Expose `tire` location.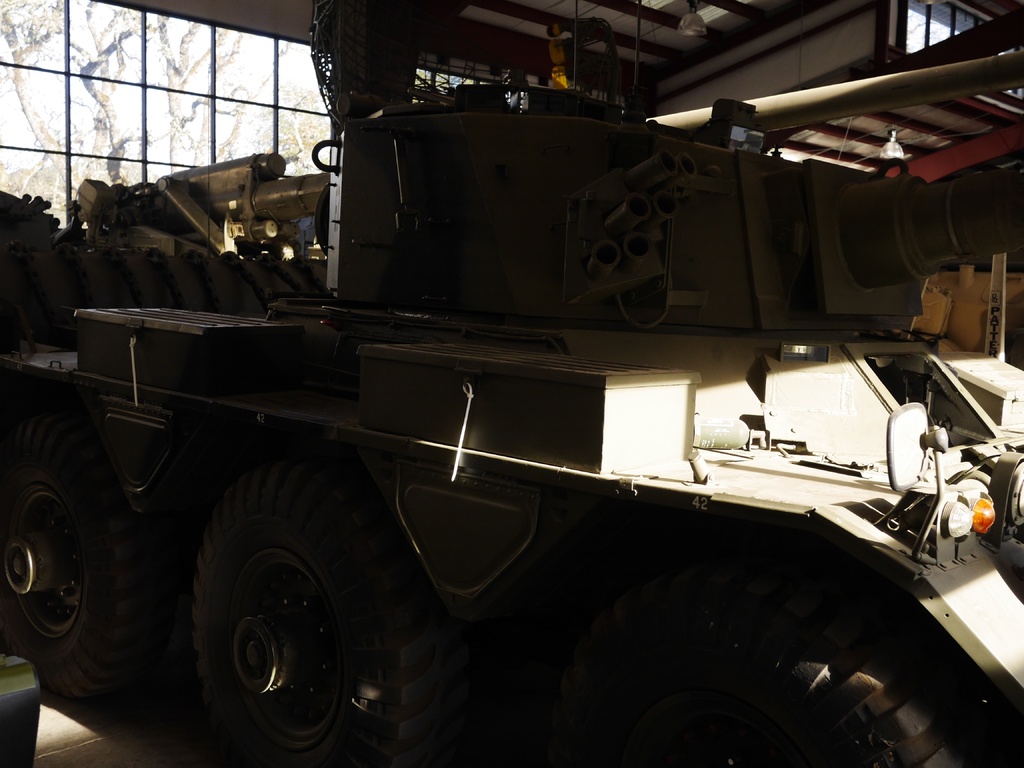
Exposed at region(0, 245, 328, 348).
